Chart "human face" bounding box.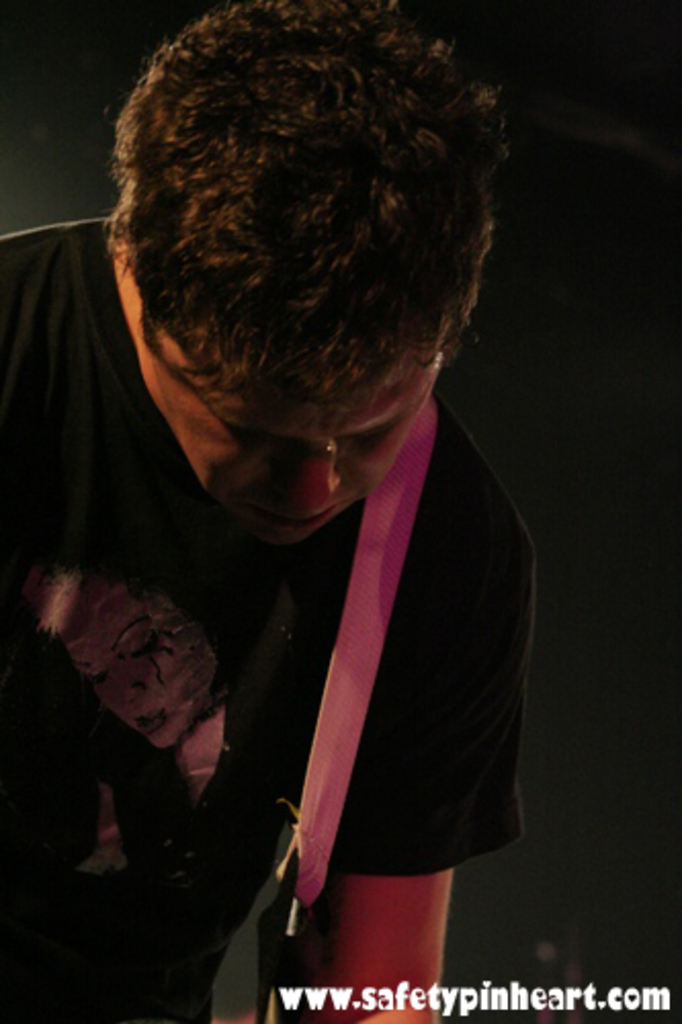
Charted: bbox=(164, 365, 440, 549).
